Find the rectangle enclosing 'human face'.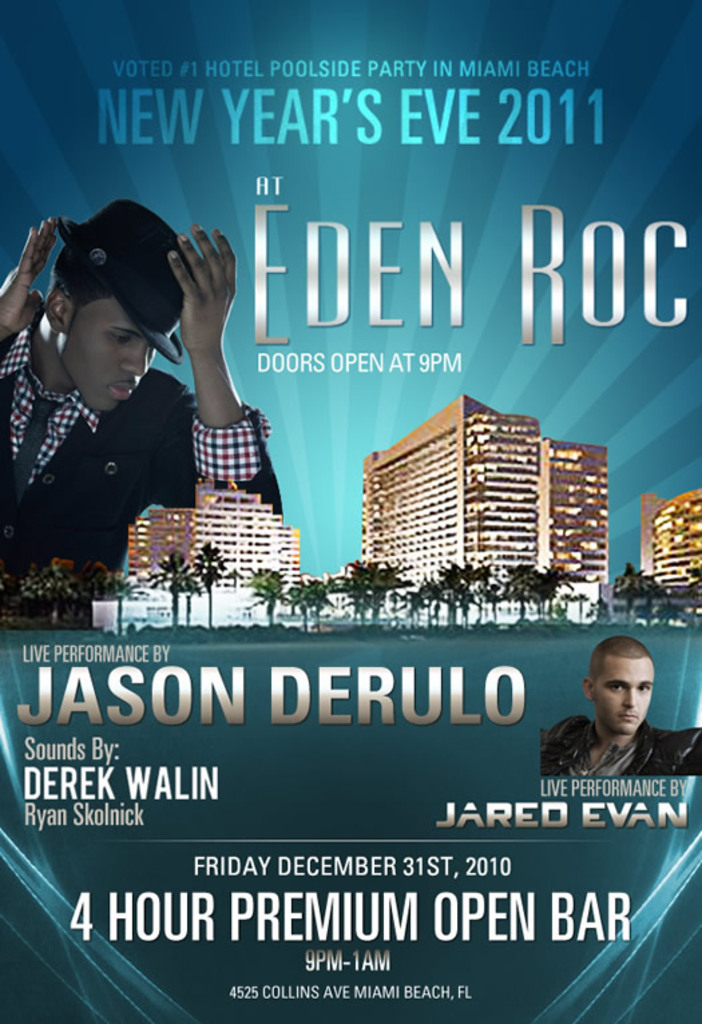
(left=64, top=293, right=146, bottom=418).
